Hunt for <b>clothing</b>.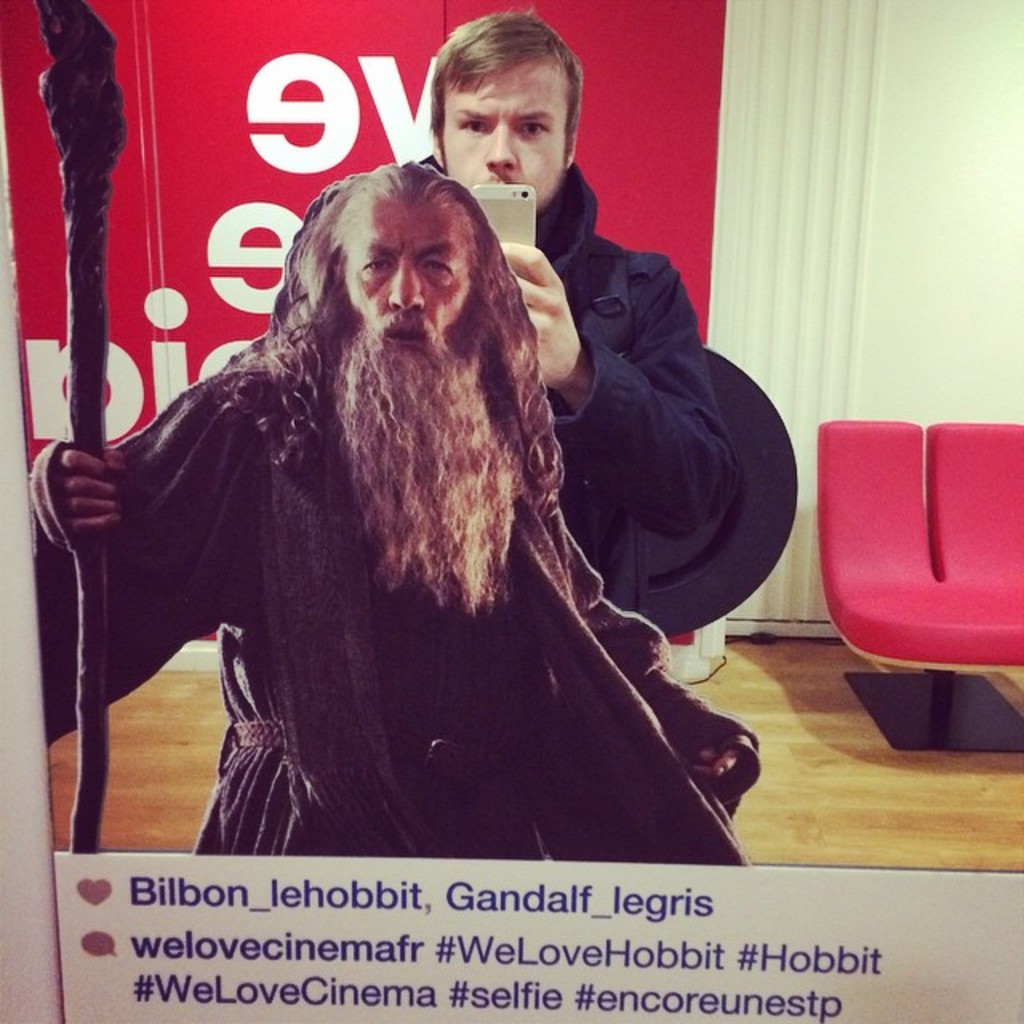
Hunted down at [414, 155, 733, 613].
